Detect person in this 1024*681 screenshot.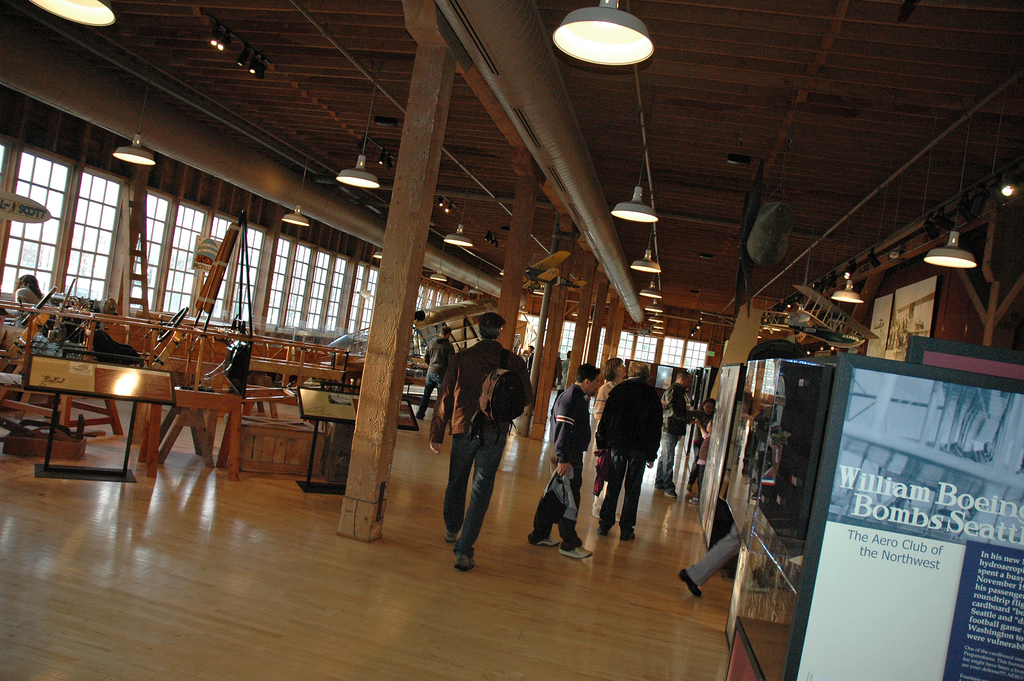
Detection: [659,367,692,495].
